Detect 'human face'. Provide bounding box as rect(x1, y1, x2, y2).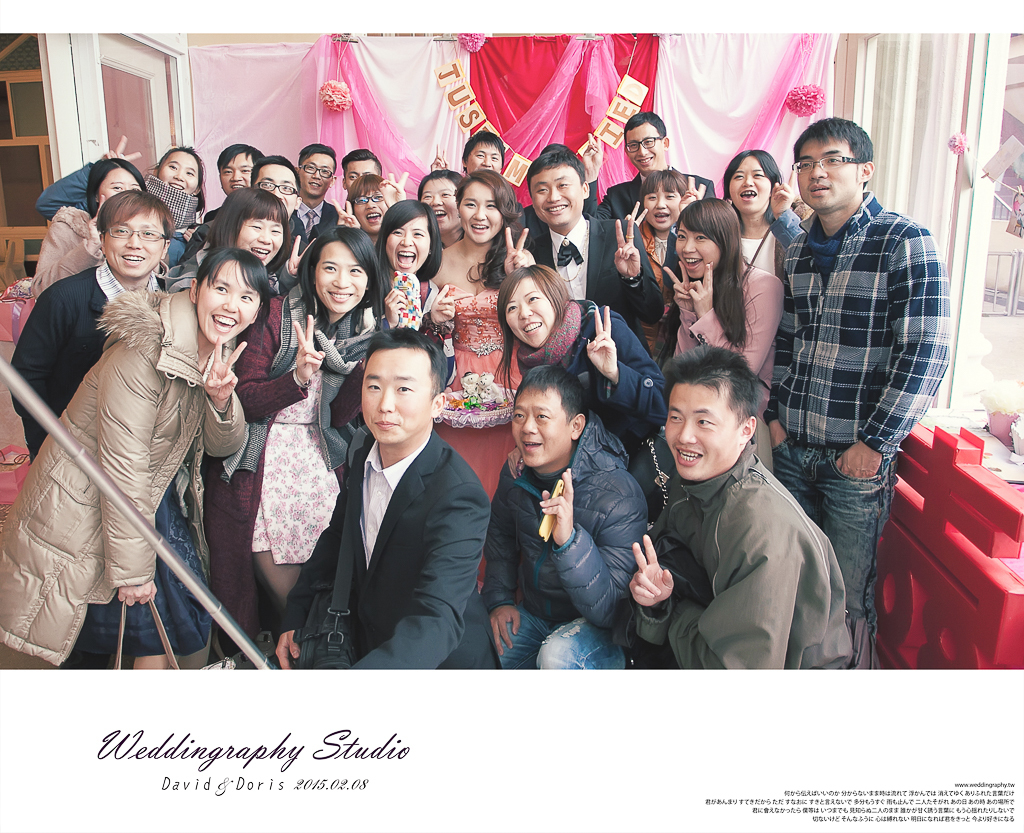
rect(102, 208, 169, 278).
